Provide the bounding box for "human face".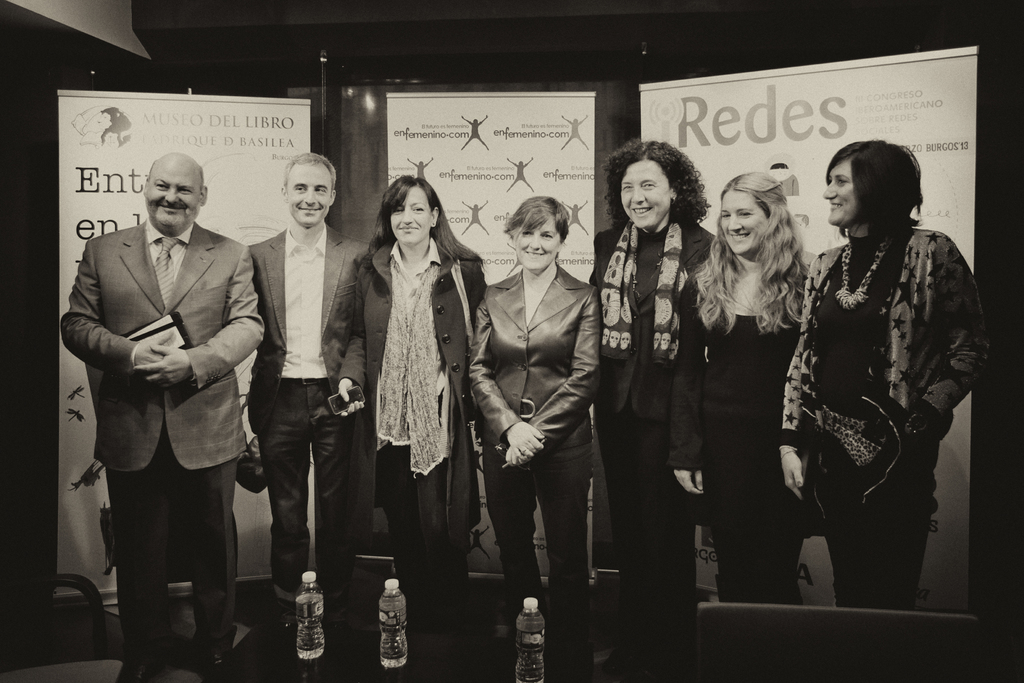
{"left": 618, "top": 167, "right": 670, "bottom": 226}.
